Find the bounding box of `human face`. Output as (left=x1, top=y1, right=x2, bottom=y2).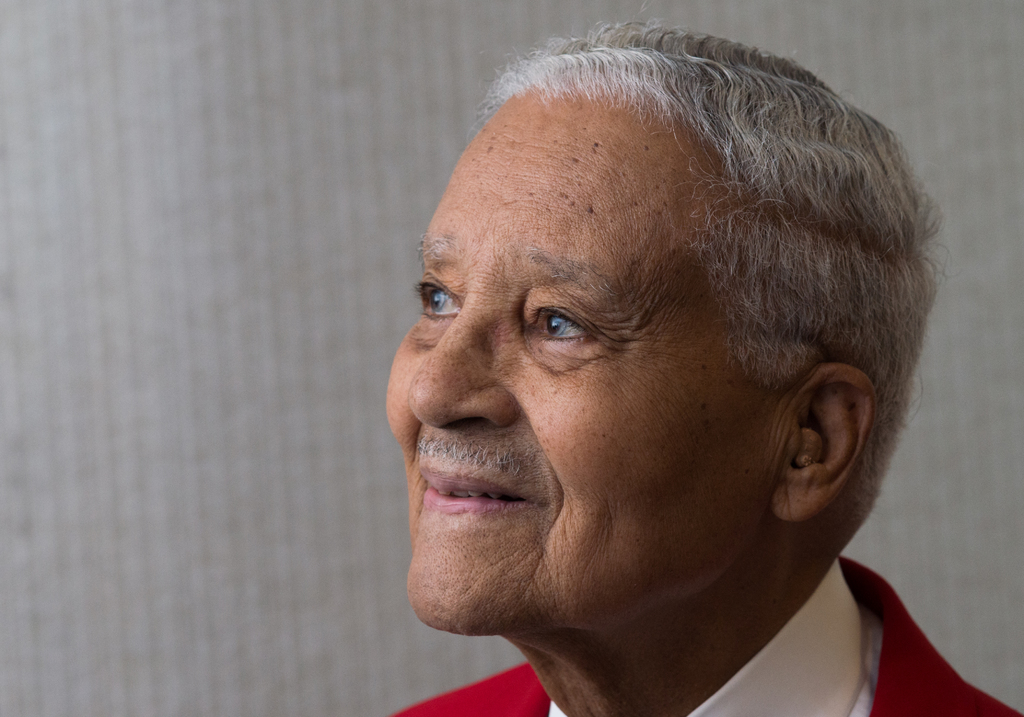
(left=387, top=85, right=772, bottom=635).
